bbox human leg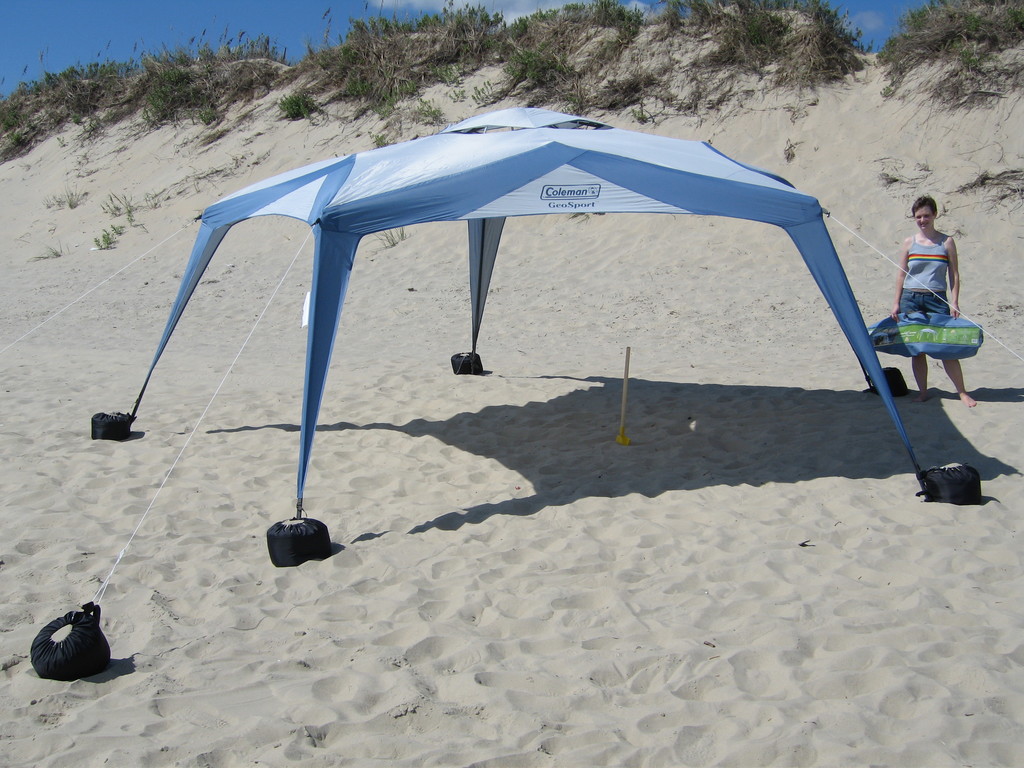
select_region(920, 287, 979, 409)
